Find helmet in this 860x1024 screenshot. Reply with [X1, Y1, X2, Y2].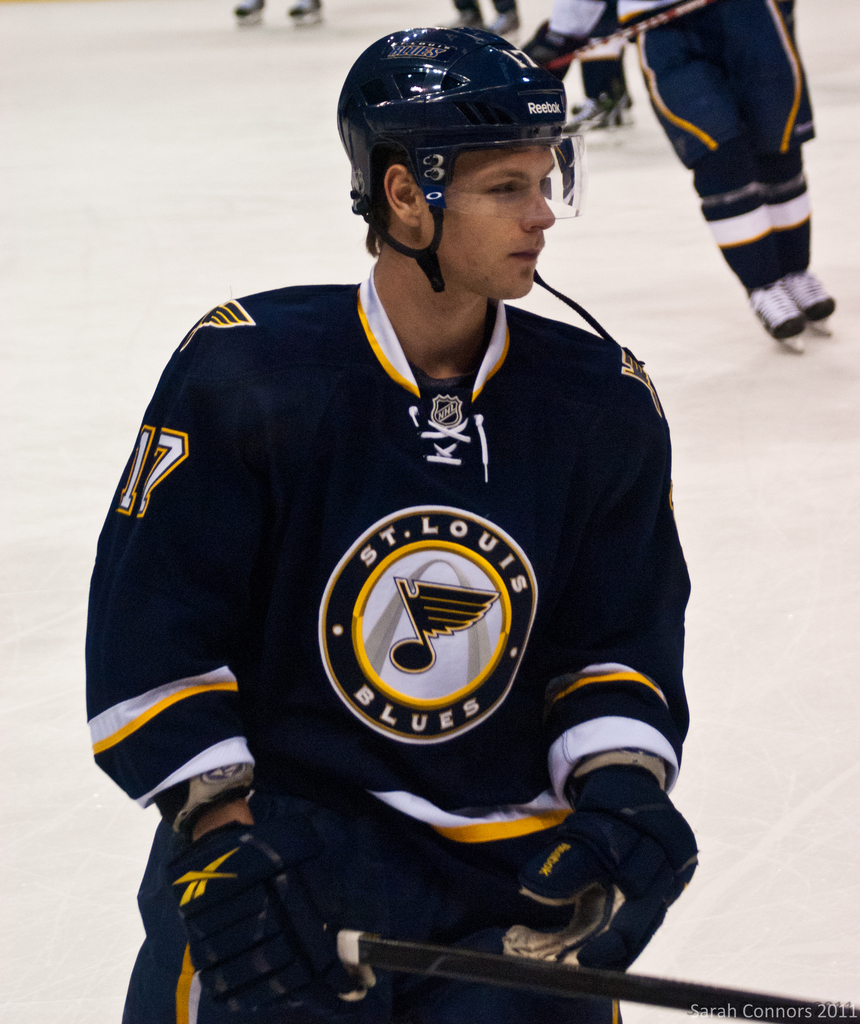
[342, 22, 591, 312].
